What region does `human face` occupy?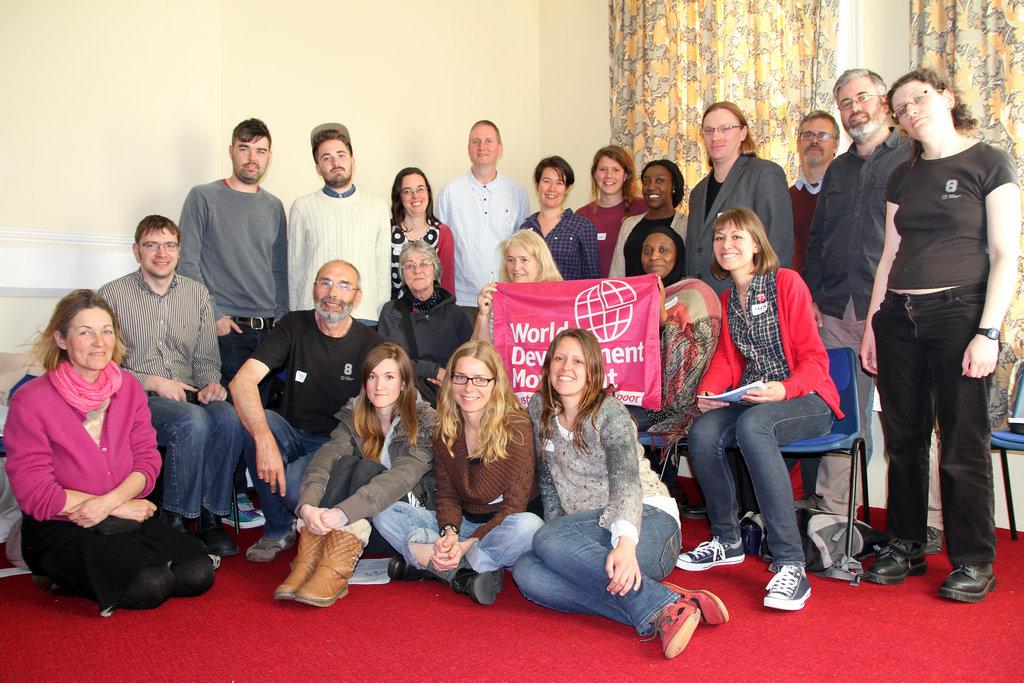
region(70, 308, 110, 376).
